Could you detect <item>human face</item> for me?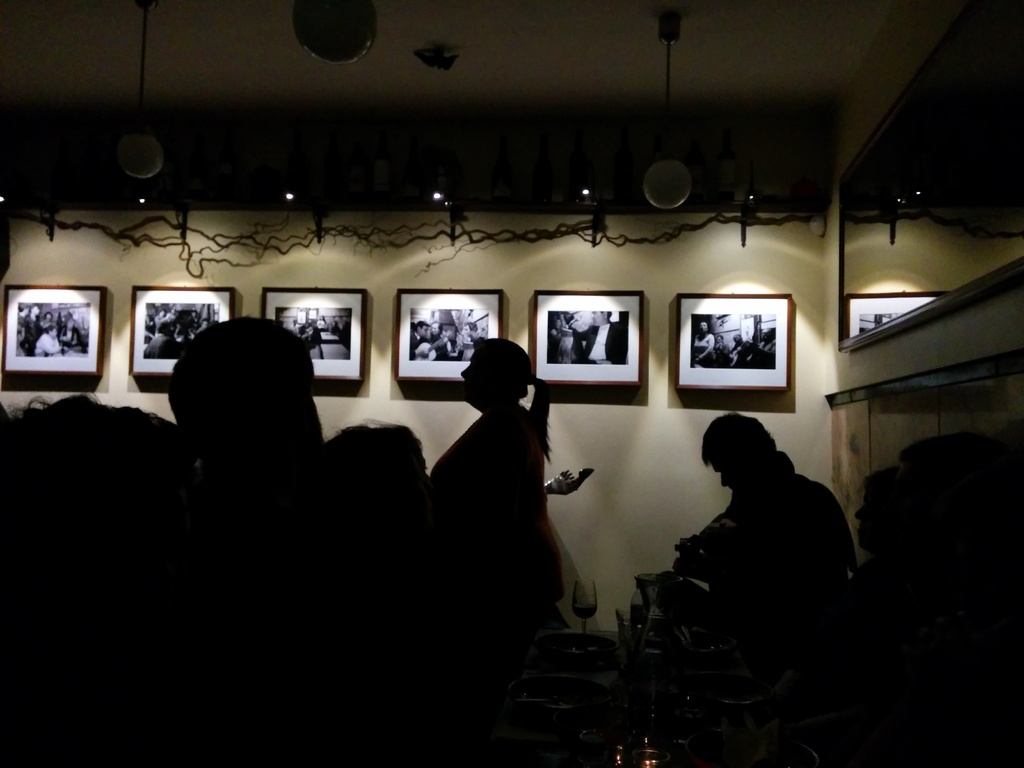
Detection result: [left=761, top=329, right=773, bottom=340].
